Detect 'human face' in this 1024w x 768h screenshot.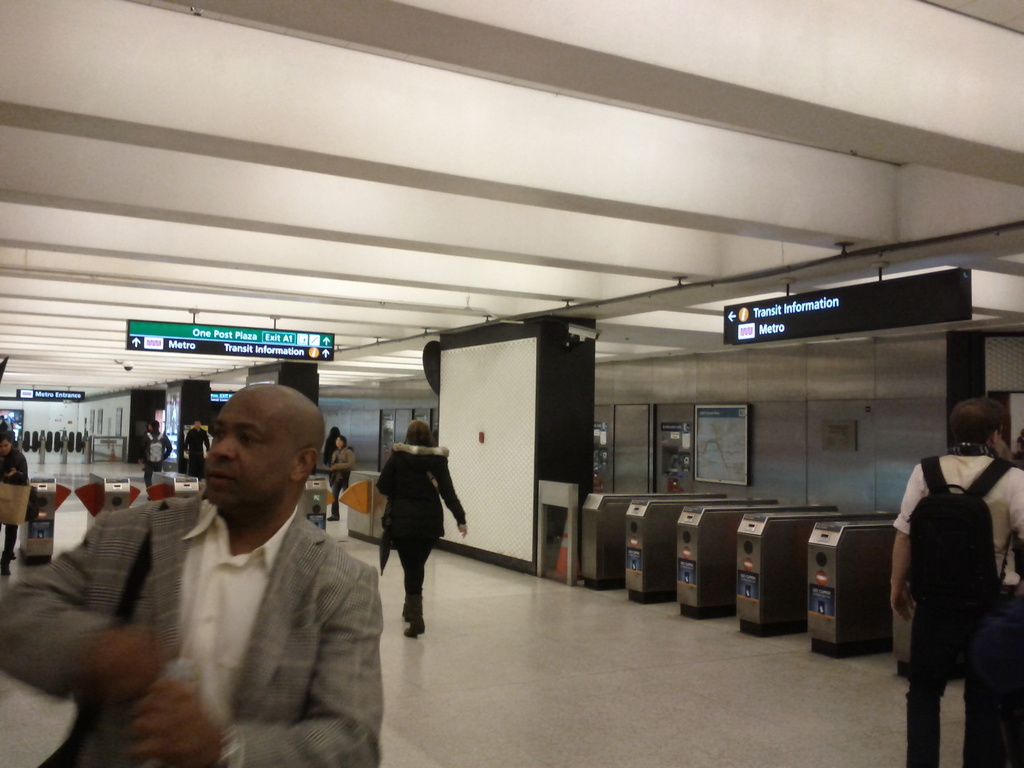
Detection: (left=205, top=394, right=292, bottom=500).
